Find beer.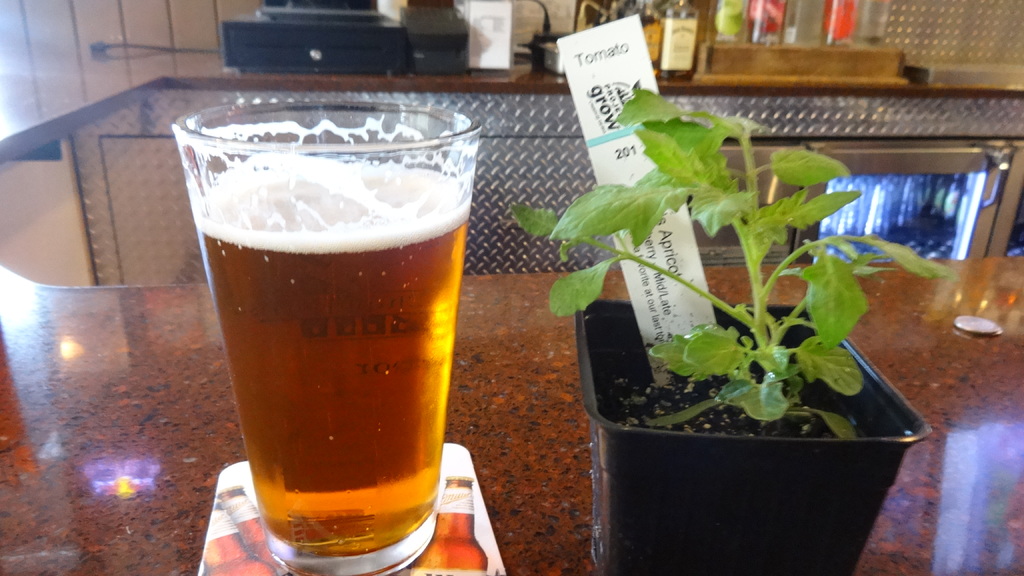
box(199, 163, 471, 561).
